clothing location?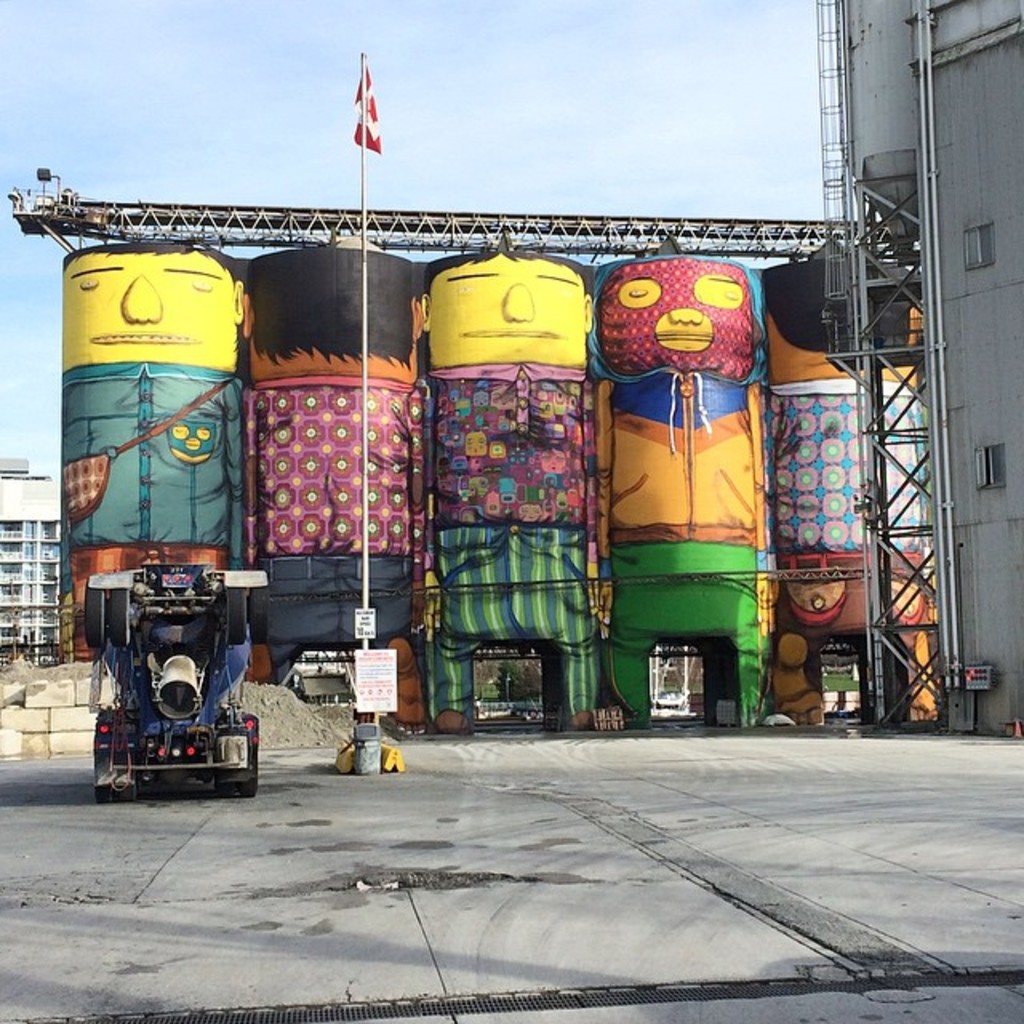
(424, 363, 592, 712)
